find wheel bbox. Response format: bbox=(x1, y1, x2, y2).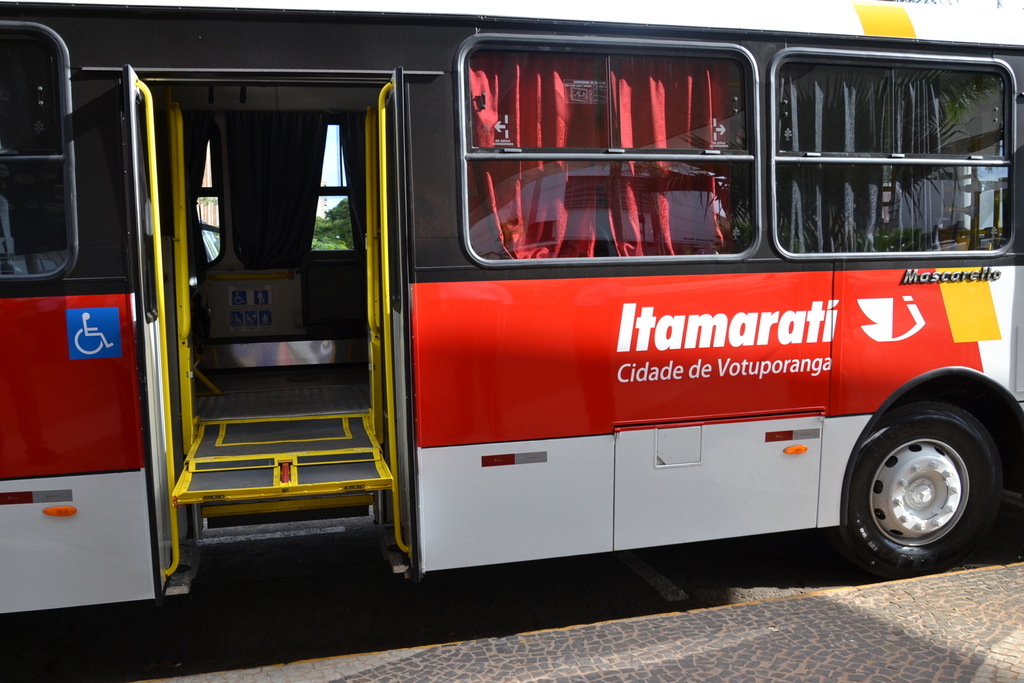
bbox=(852, 401, 995, 565).
